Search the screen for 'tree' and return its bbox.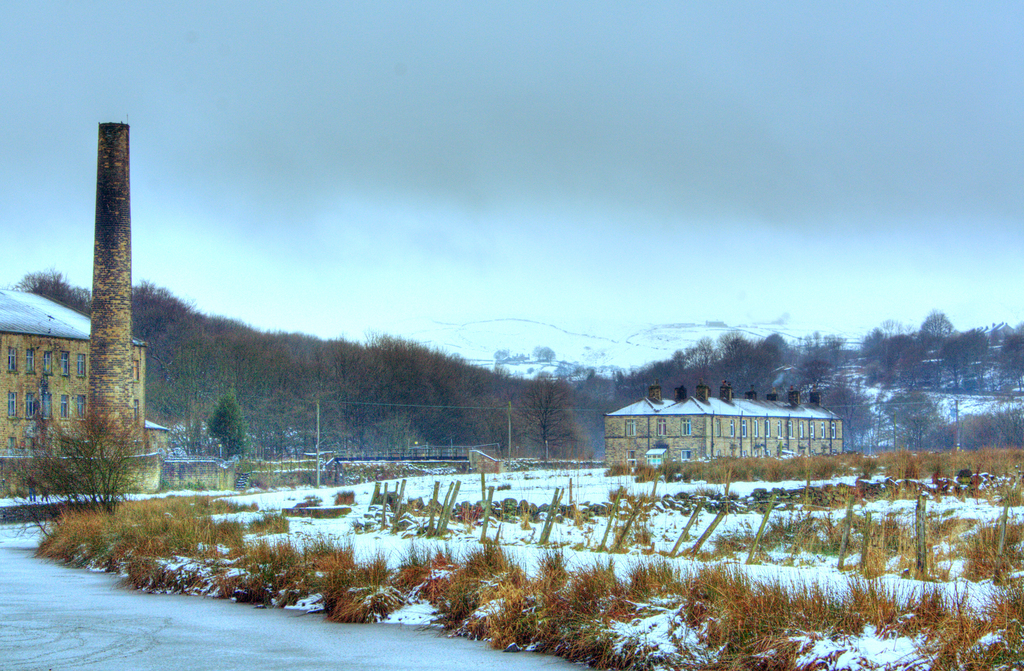
Found: bbox=(203, 384, 253, 457).
